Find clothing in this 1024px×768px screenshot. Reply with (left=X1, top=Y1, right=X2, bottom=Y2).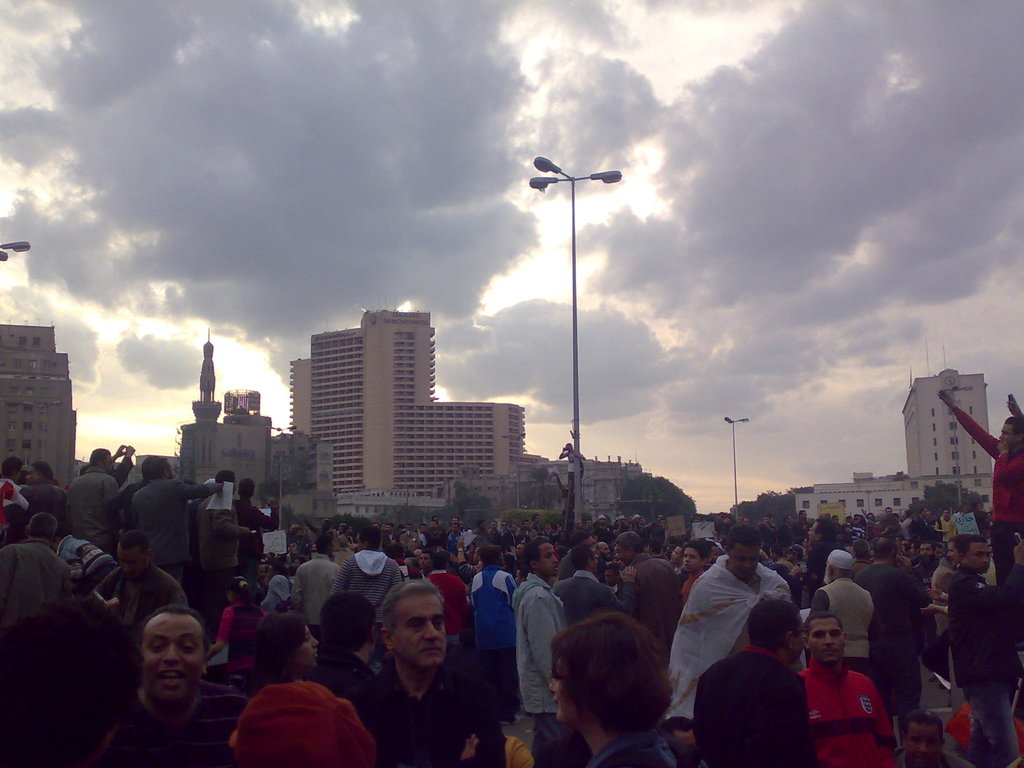
(left=346, top=661, right=508, bottom=767).
